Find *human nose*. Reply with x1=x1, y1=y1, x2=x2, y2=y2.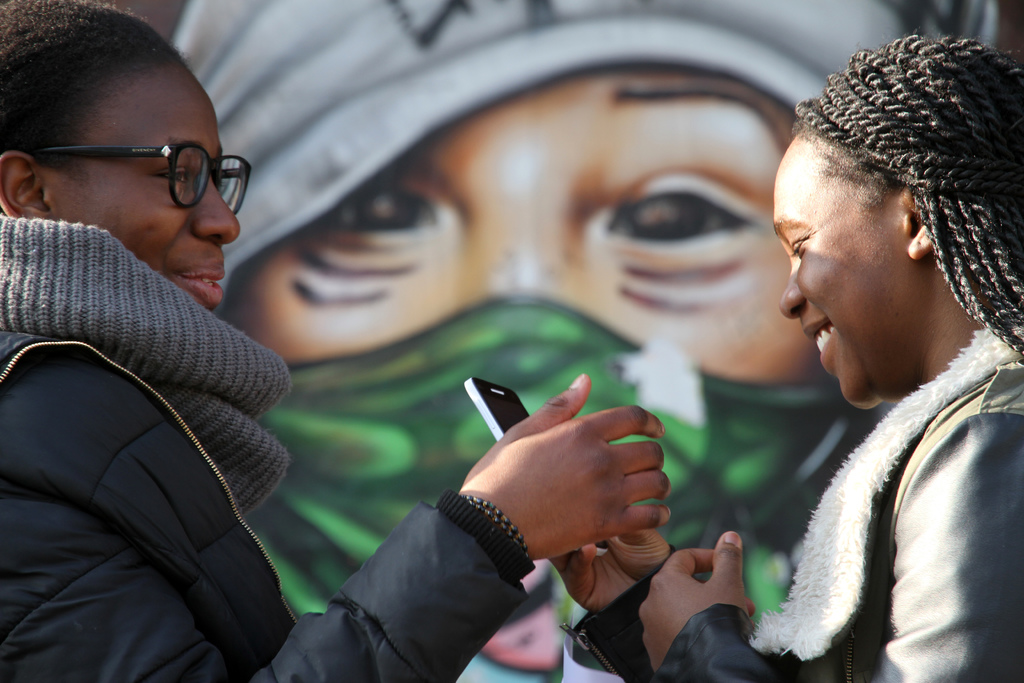
x1=447, y1=208, x2=584, y2=304.
